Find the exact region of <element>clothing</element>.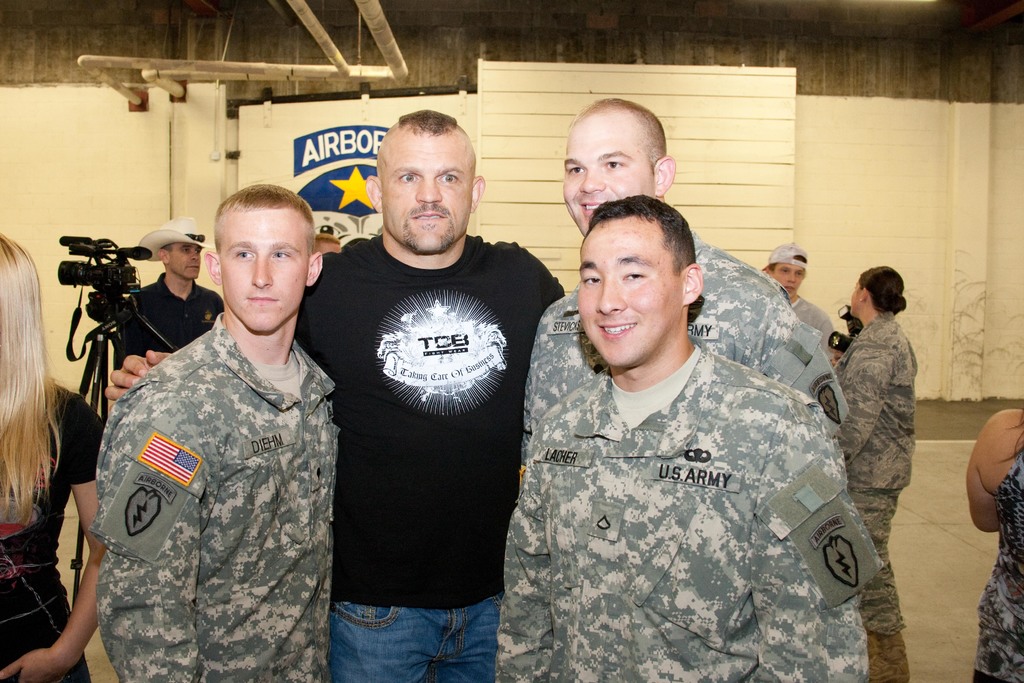
Exact region: pyautogui.locateOnScreen(525, 227, 858, 454).
